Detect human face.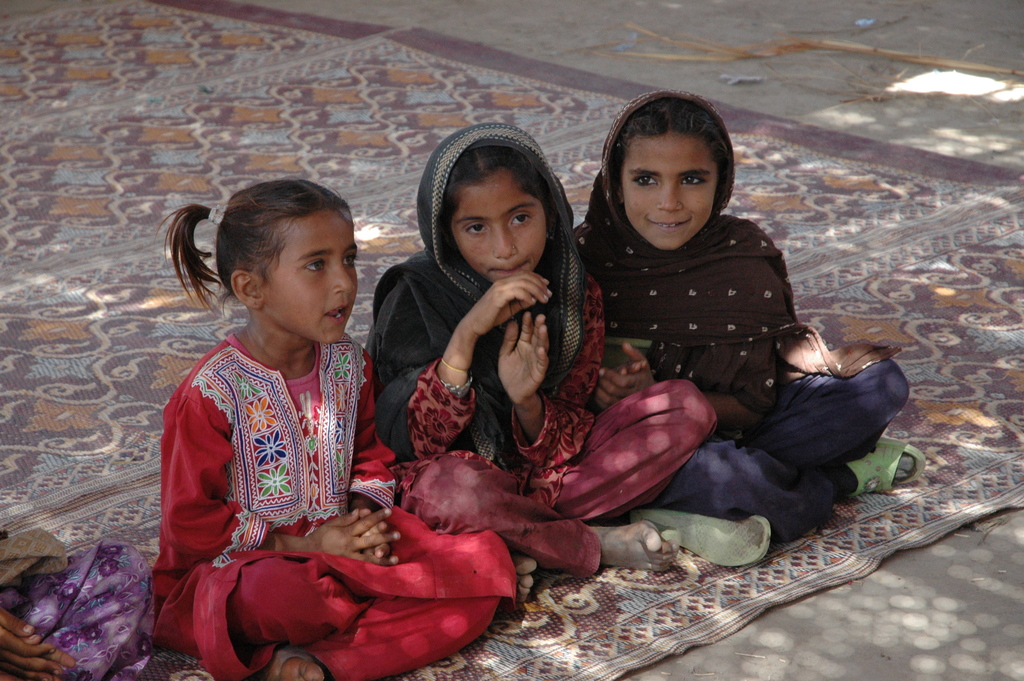
Detected at BBox(259, 209, 351, 343).
